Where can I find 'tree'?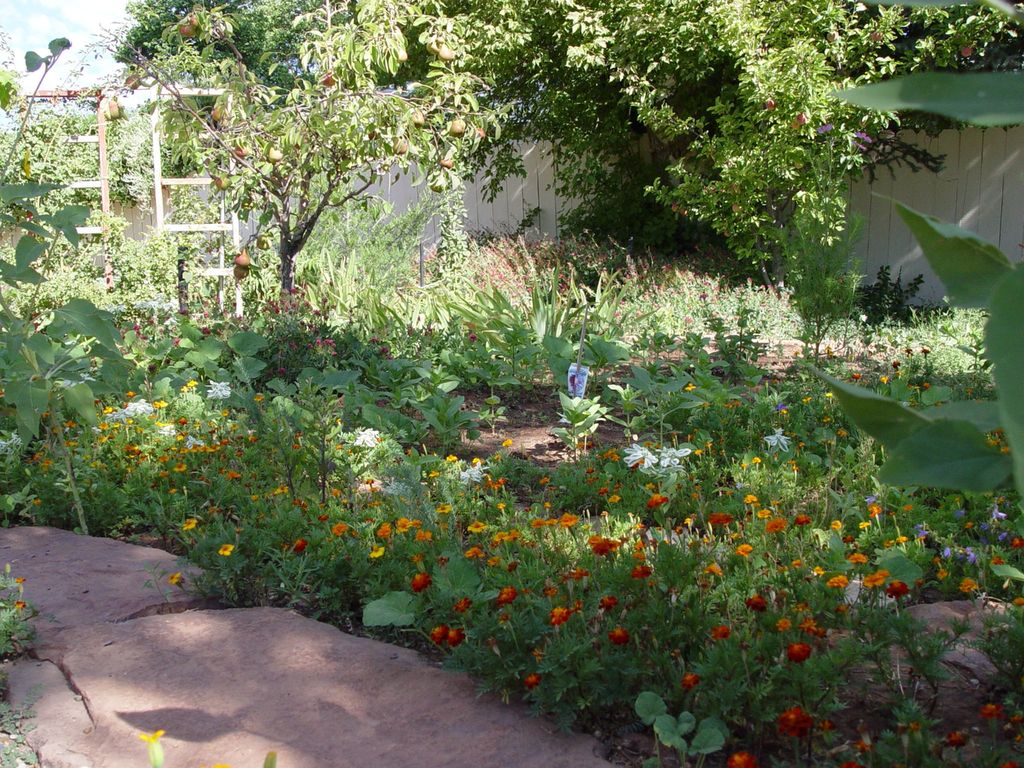
You can find it at (x1=106, y1=0, x2=491, y2=287).
